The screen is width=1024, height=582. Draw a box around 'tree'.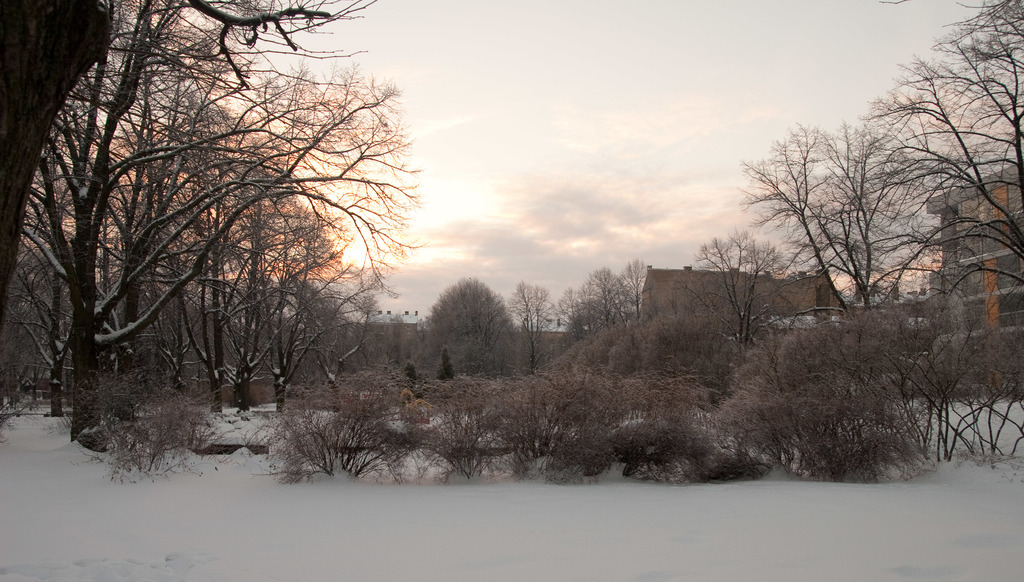
391 279 1023 482.
